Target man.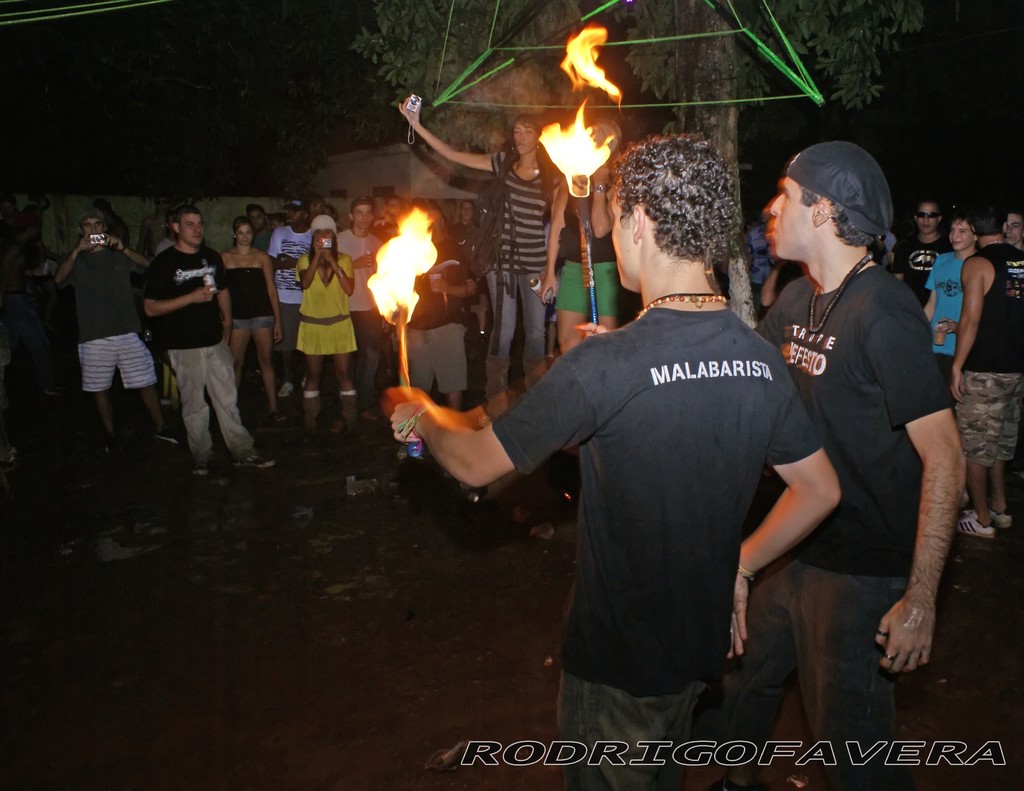
Target region: pyautogui.locateOnScreen(890, 193, 955, 311).
